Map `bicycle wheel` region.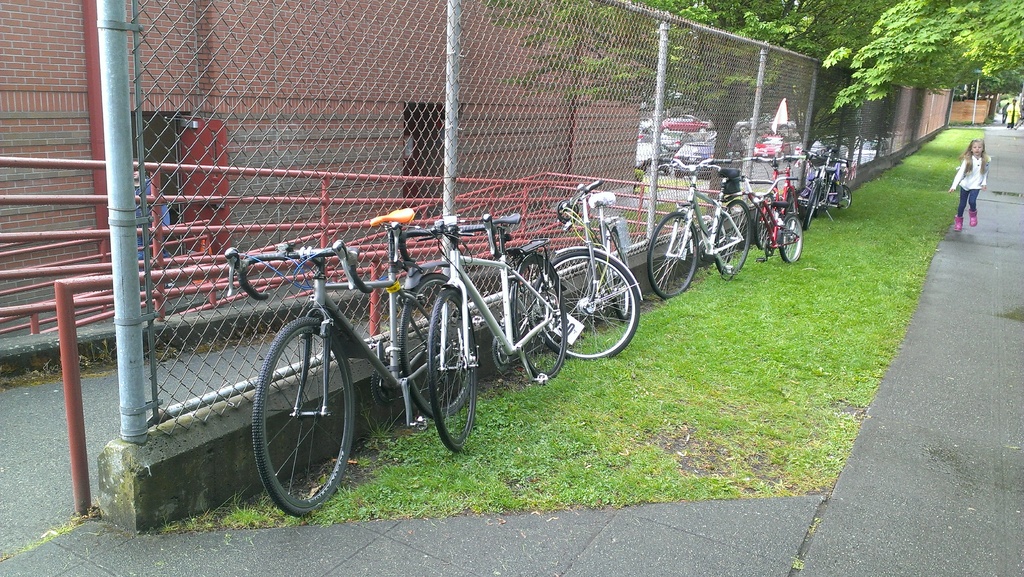
Mapped to crop(607, 238, 637, 321).
